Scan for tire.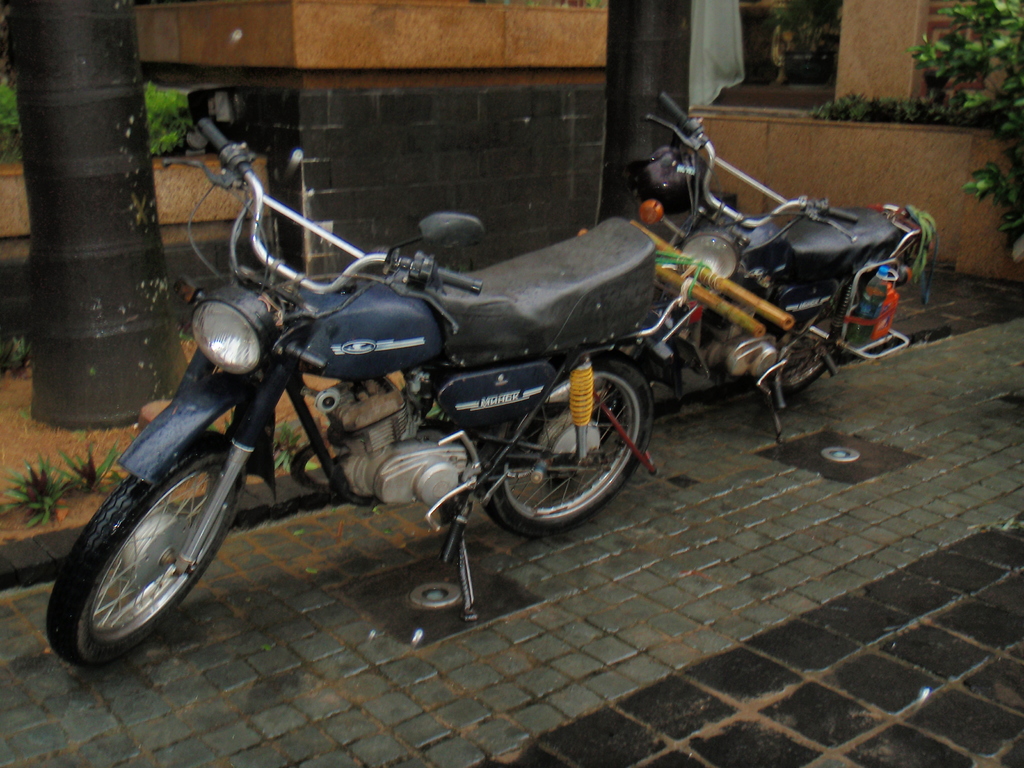
Scan result: <bbox>480, 352, 653, 539</bbox>.
